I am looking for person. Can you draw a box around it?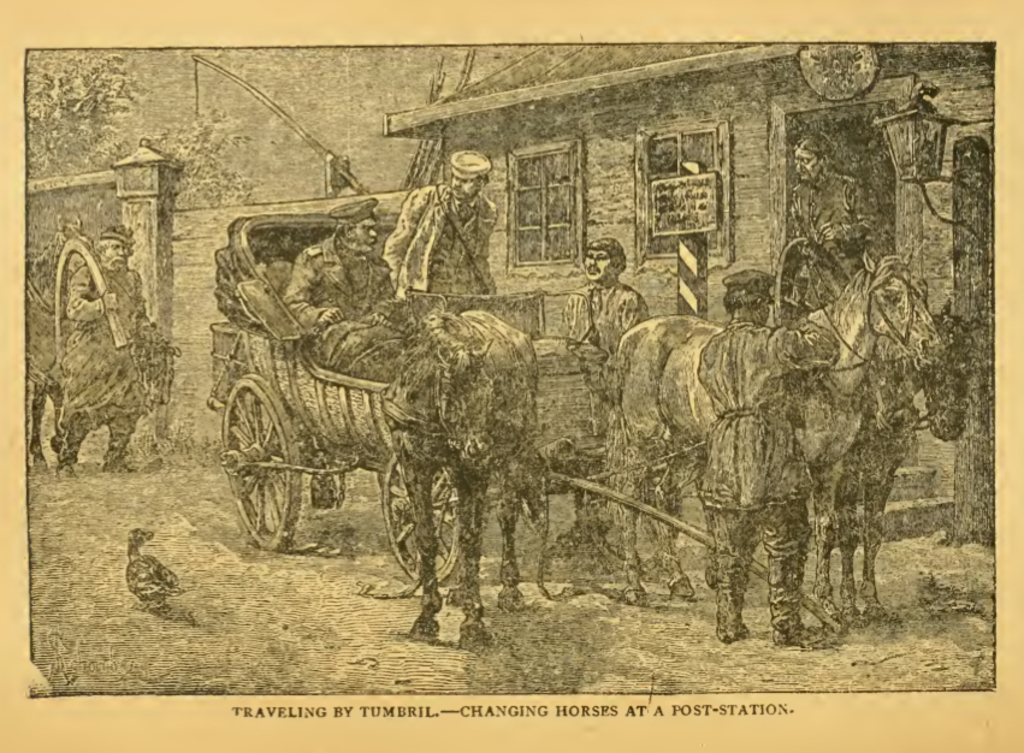
Sure, the bounding box is 791,130,887,281.
